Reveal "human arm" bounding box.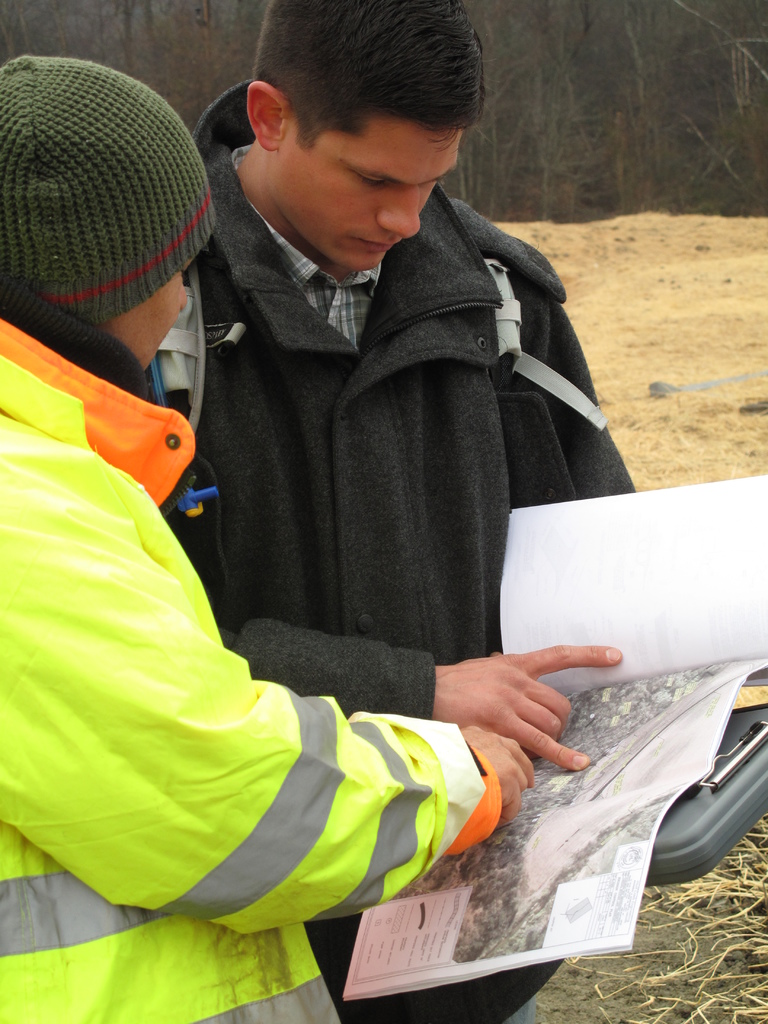
Revealed: {"left": 161, "top": 436, "right": 630, "bottom": 778}.
